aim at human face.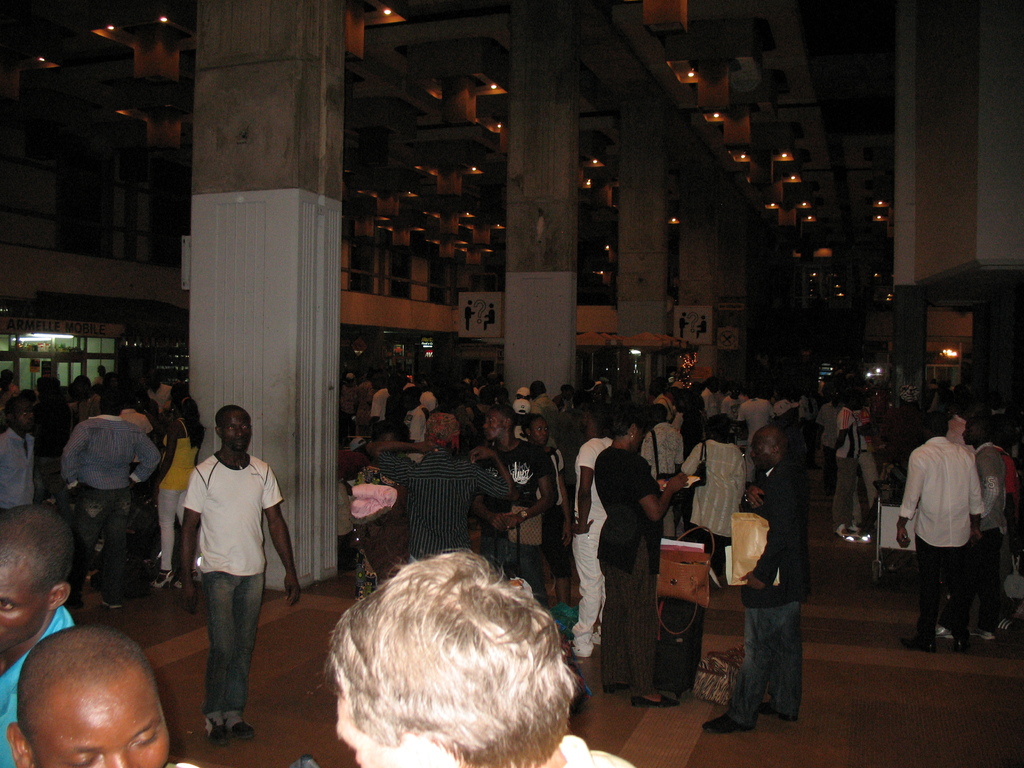
Aimed at rect(31, 675, 170, 767).
